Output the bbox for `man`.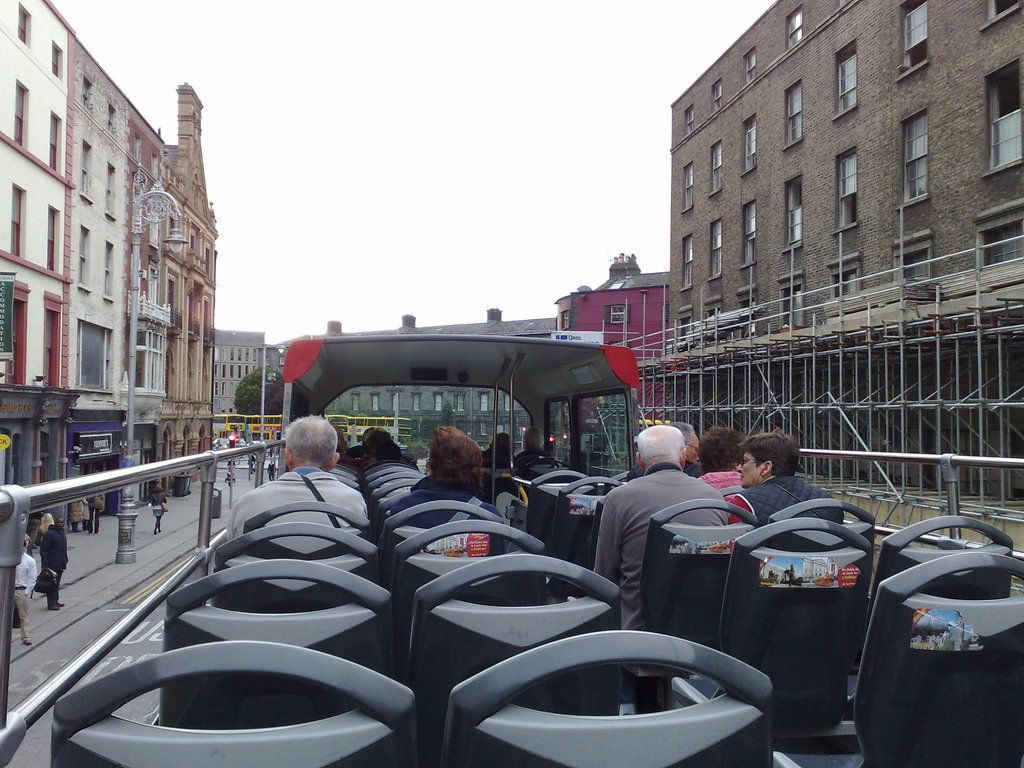
<box>229,415,369,547</box>.
